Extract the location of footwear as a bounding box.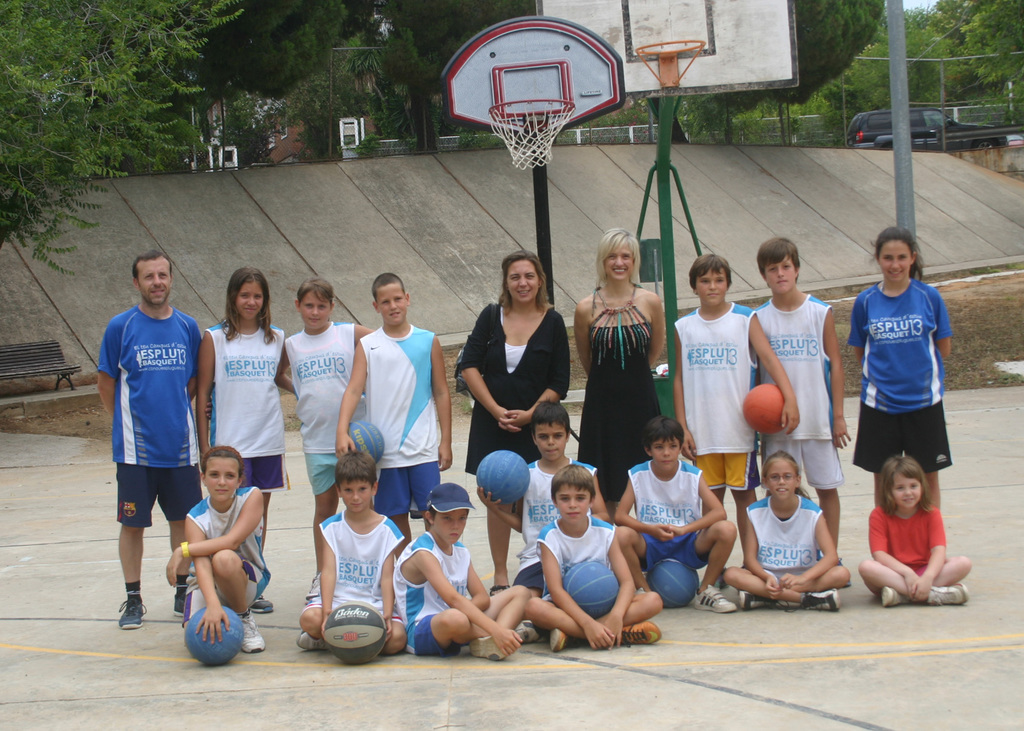
(left=517, top=611, right=550, bottom=645).
